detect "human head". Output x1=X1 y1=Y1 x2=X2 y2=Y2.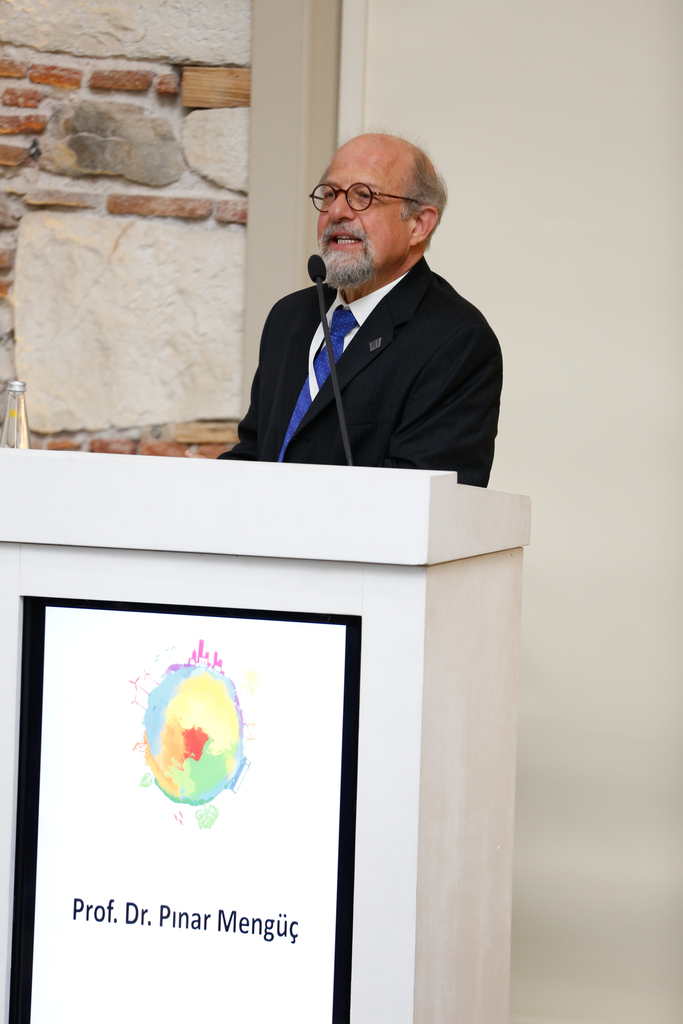
x1=304 y1=119 x2=455 y2=276.
